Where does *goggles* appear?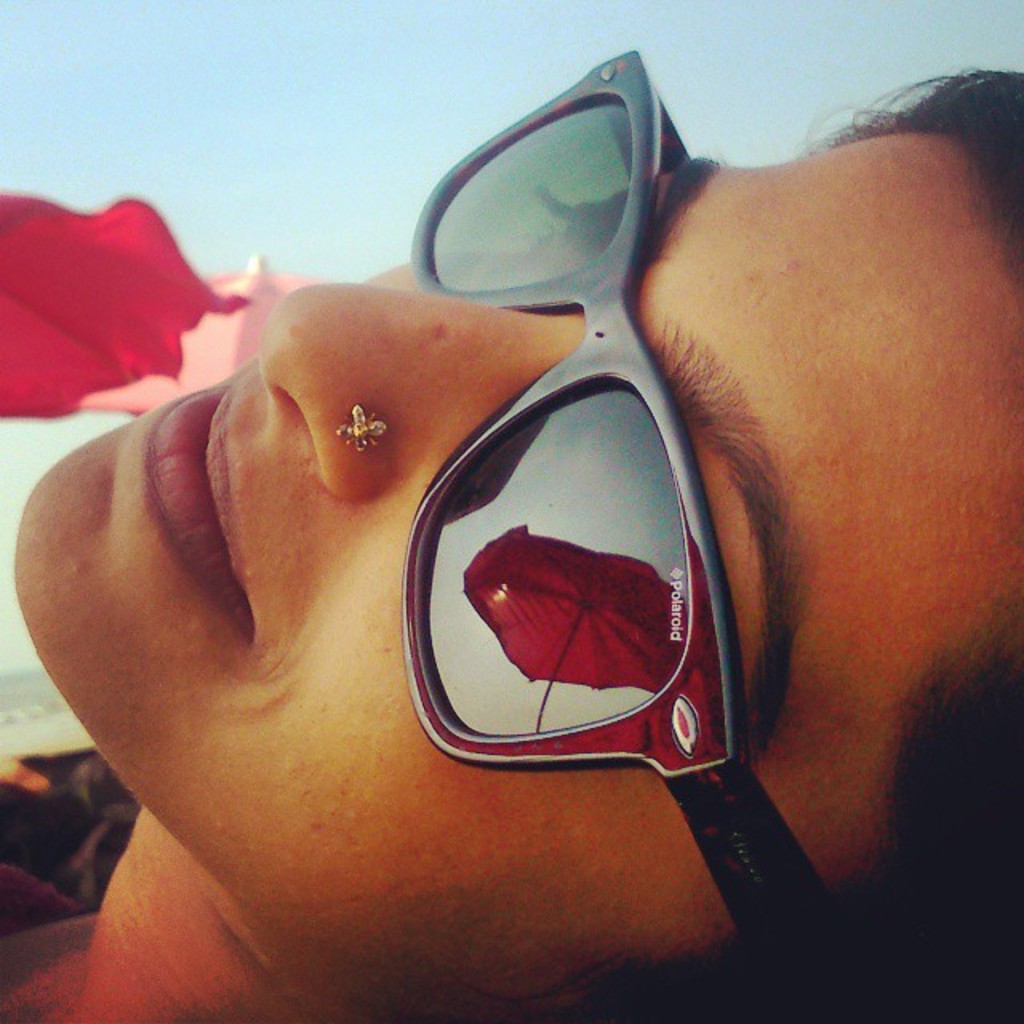
Appears at pyautogui.locateOnScreen(406, 43, 842, 942).
